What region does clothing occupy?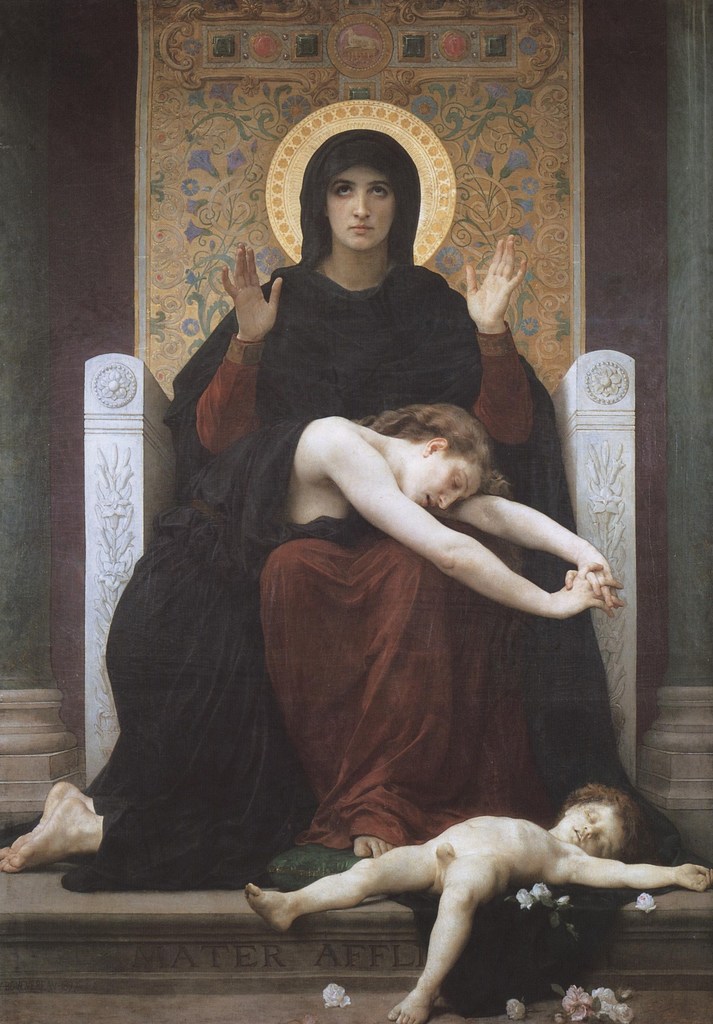
left=156, top=129, right=614, bottom=837.
